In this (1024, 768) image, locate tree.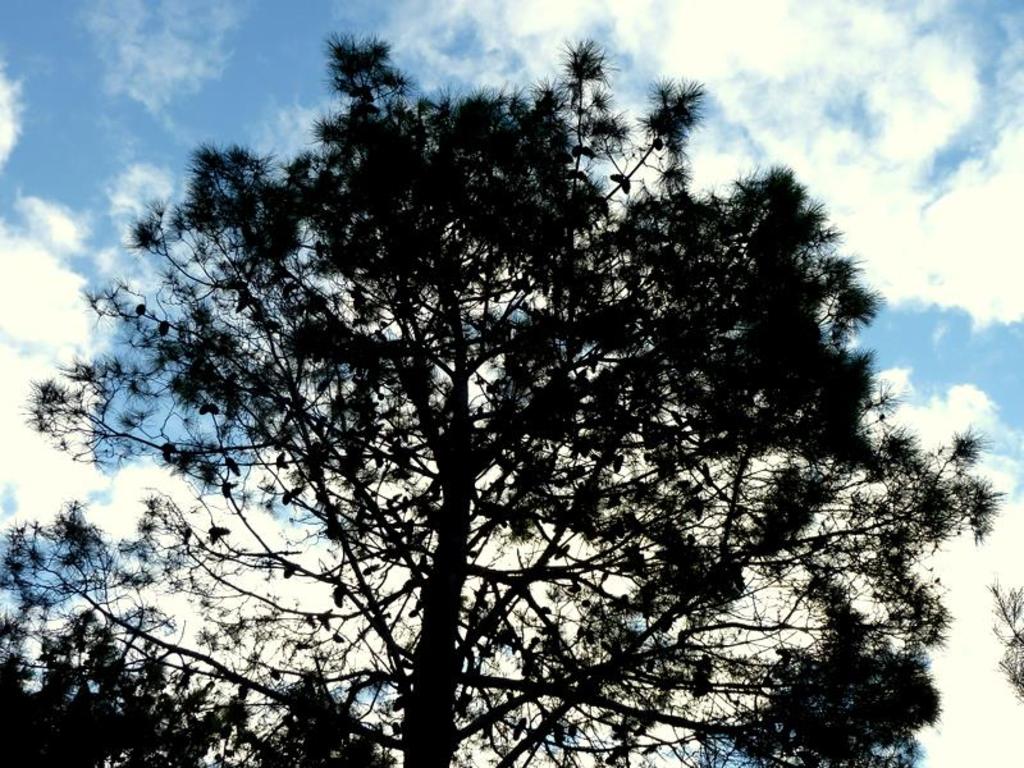
Bounding box: x1=0 y1=19 x2=1004 y2=767.
